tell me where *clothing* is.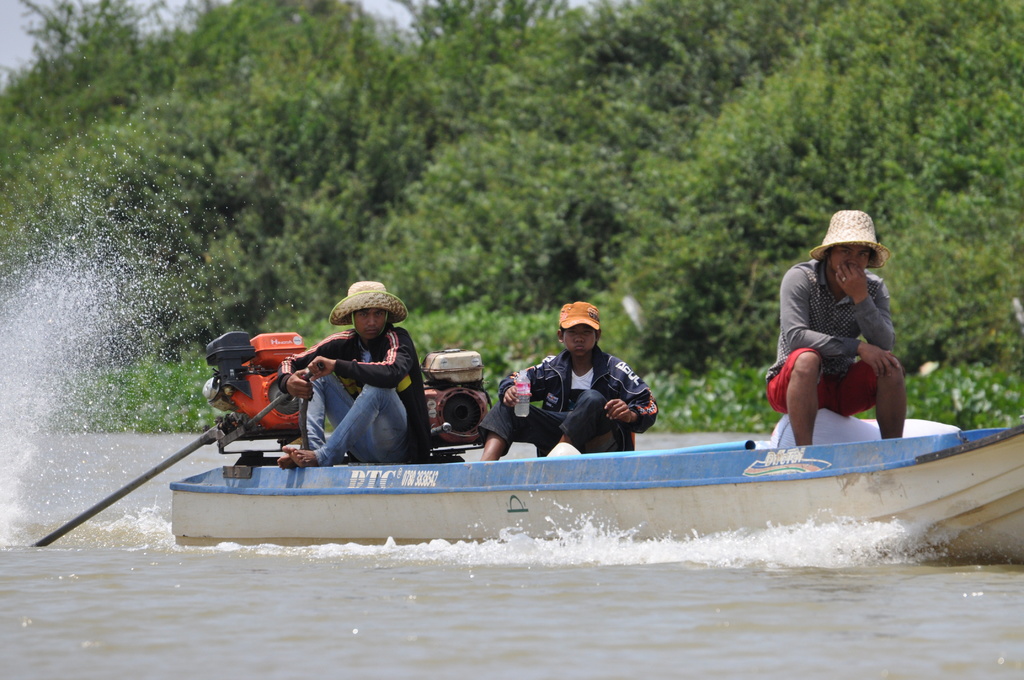
*clothing* is at (left=296, top=364, right=408, bottom=461).
